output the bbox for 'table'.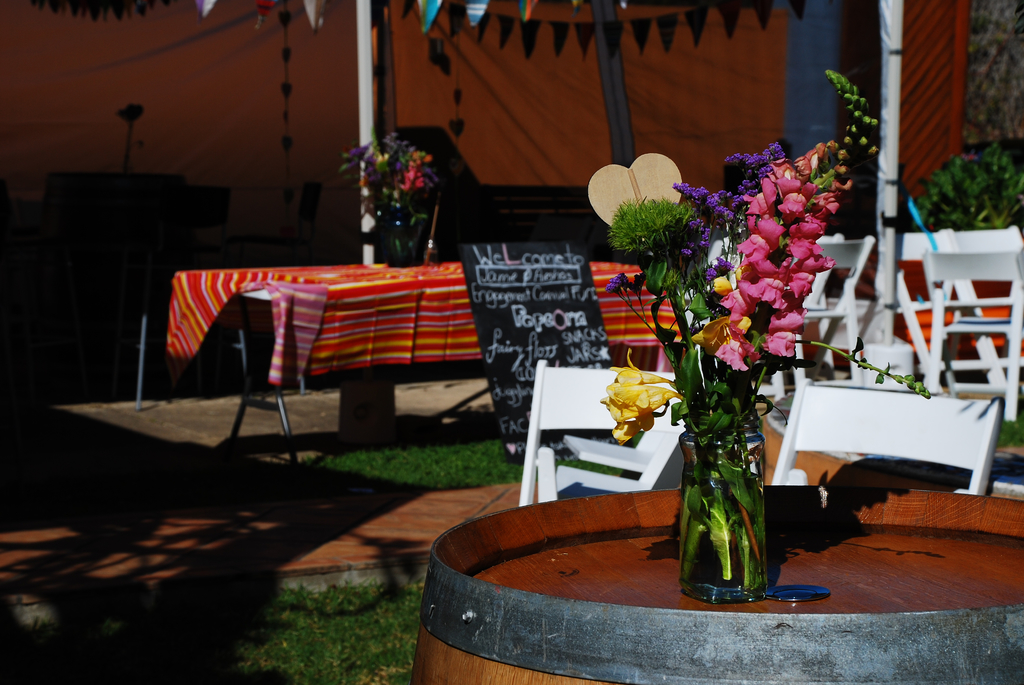
{"x1": 177, "y1": 259, "x2": 632, "y2": 466}.
